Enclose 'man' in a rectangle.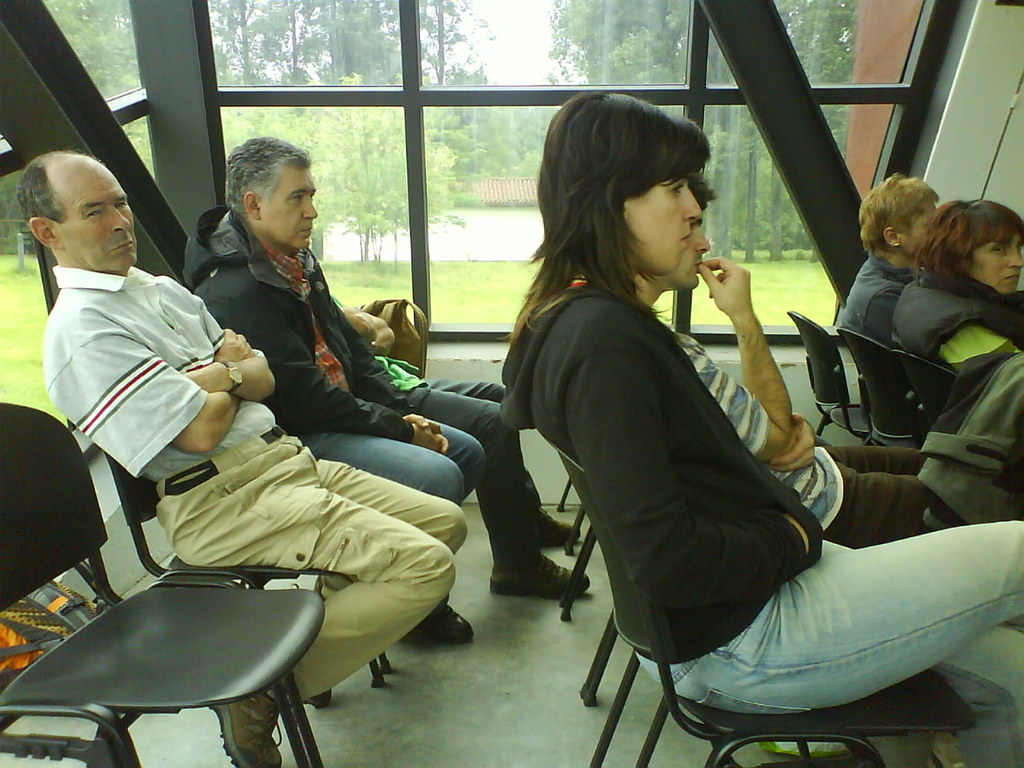
{"x1": 18, "y1": 150, "x2": 466, "y2": 767}.
